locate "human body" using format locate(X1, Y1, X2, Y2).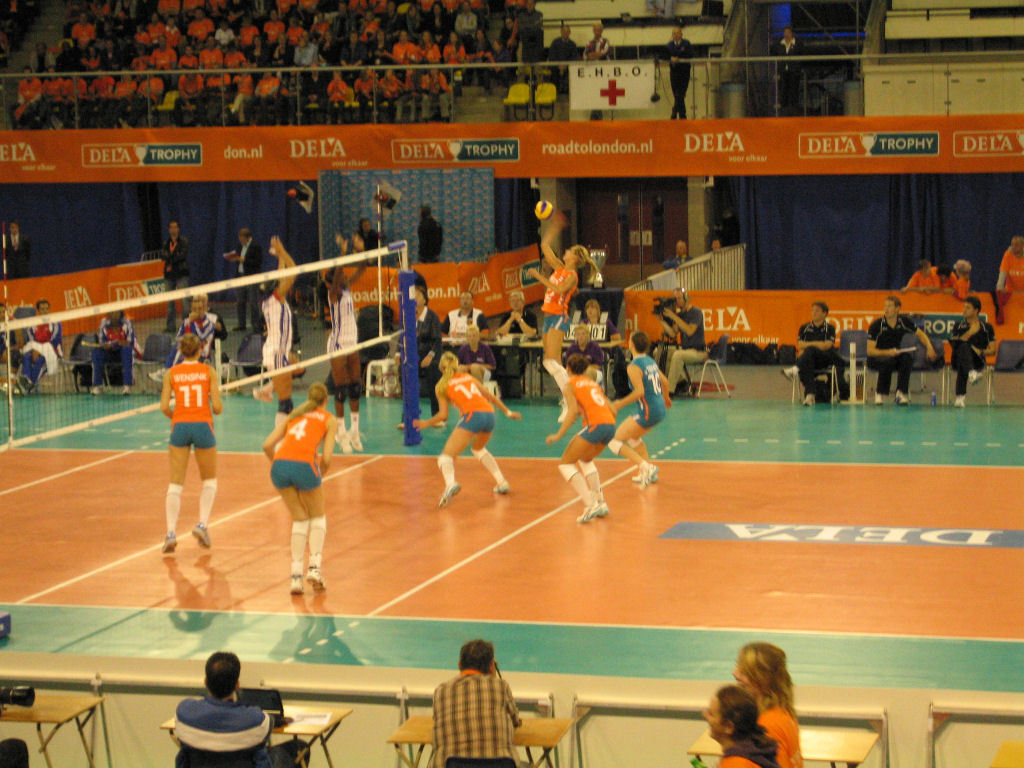
locate(410, 2, 449, 39).
